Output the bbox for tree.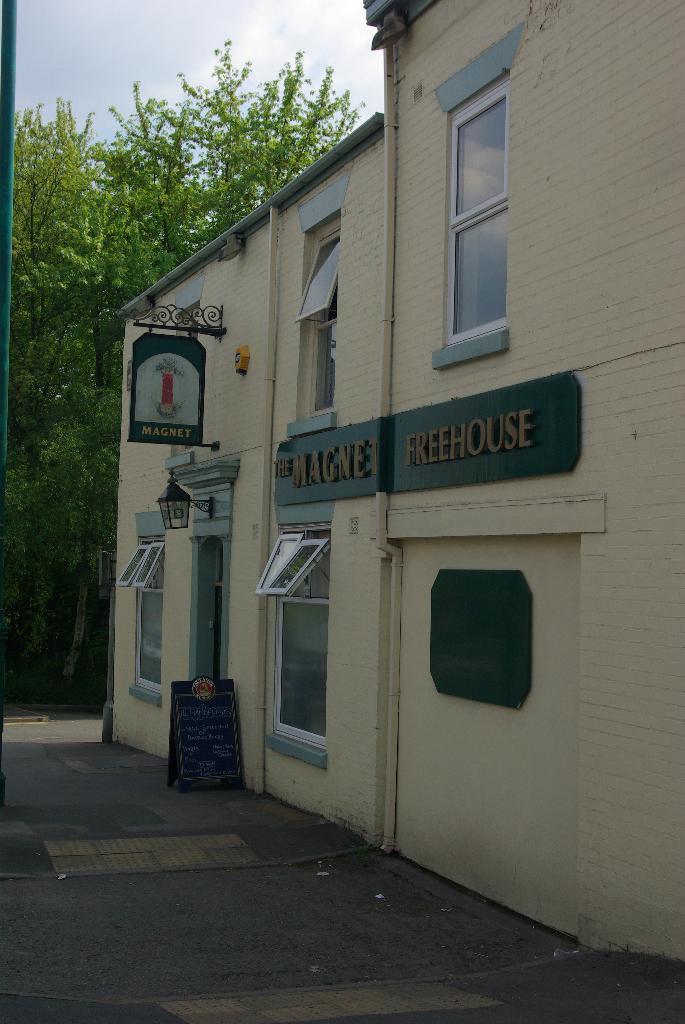
{"left": 43, "top": 90, "right": 221, "bottom": 691}.
